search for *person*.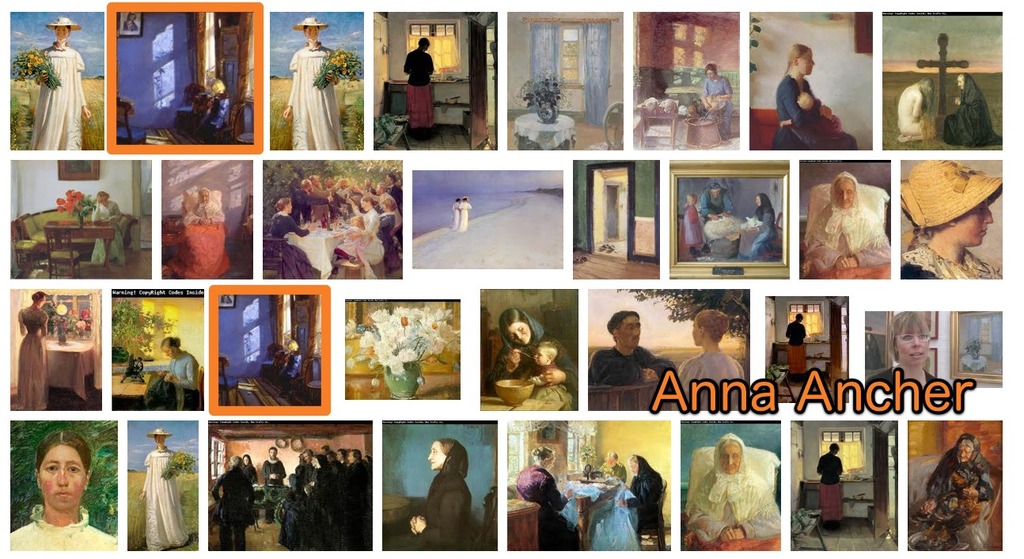
Found at [696,174,735,224].
